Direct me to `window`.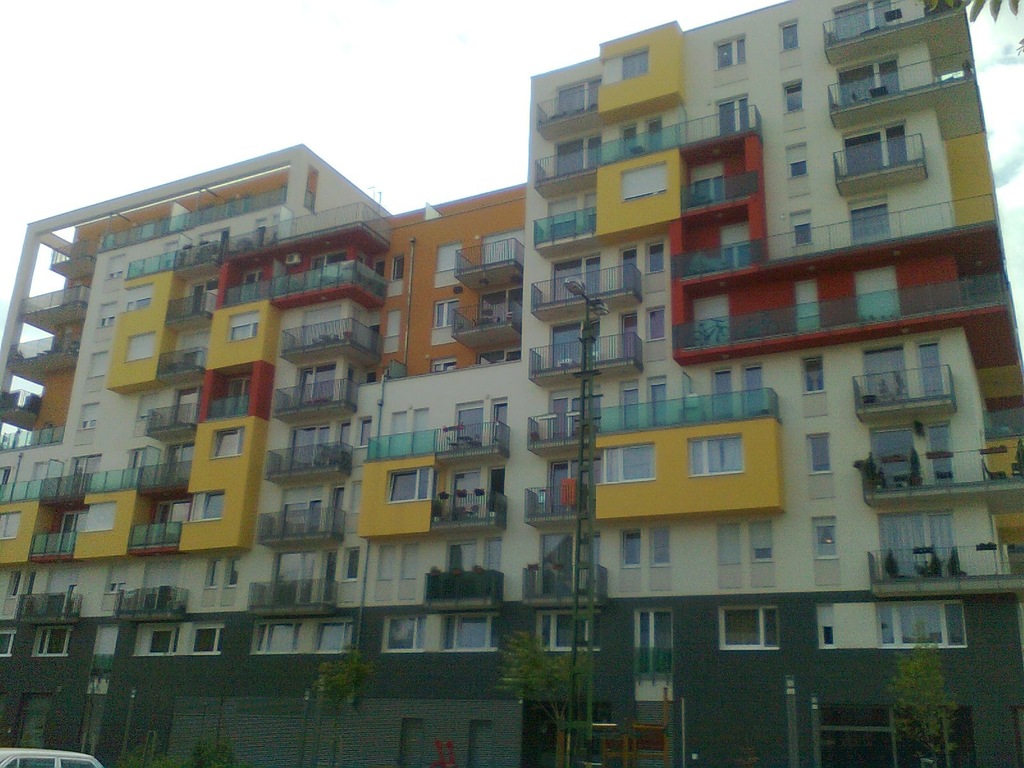
Direction: {"x1": 873, "y1": 416, "x2": 961, "y2": 494}.
